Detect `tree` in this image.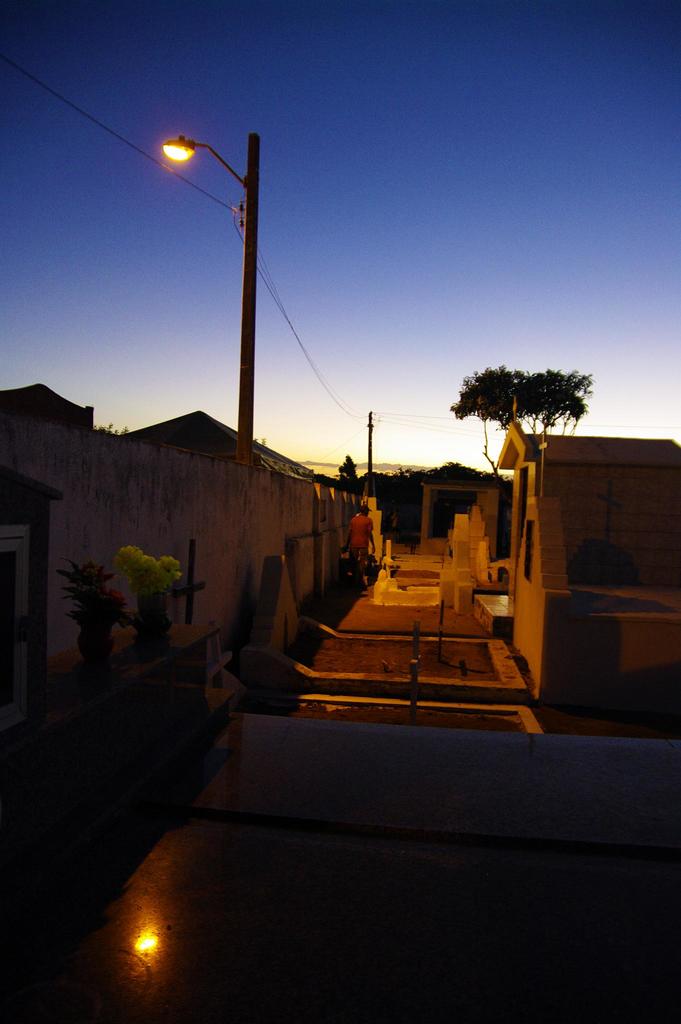
Detection: [x1=91, y1=422, x2=131, y2=438].
